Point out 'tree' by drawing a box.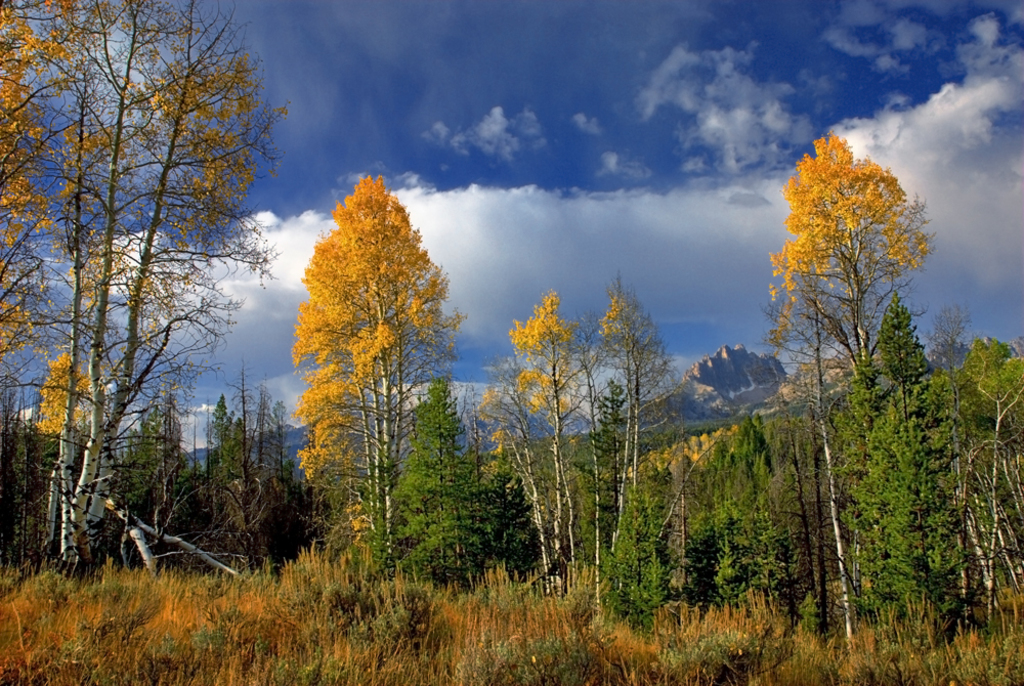
(left=952, top=331, right=1023, bottom=457).
